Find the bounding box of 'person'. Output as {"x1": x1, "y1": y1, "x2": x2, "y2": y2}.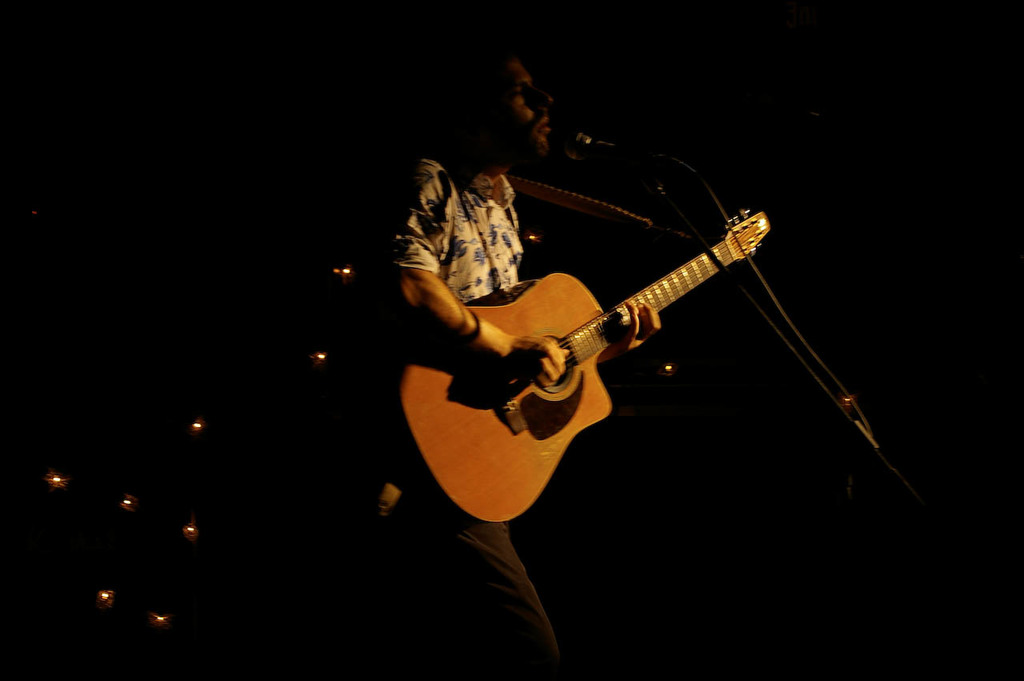
{"x1": 385, "y1": 73, "x2": 630, "y2": 534}.
